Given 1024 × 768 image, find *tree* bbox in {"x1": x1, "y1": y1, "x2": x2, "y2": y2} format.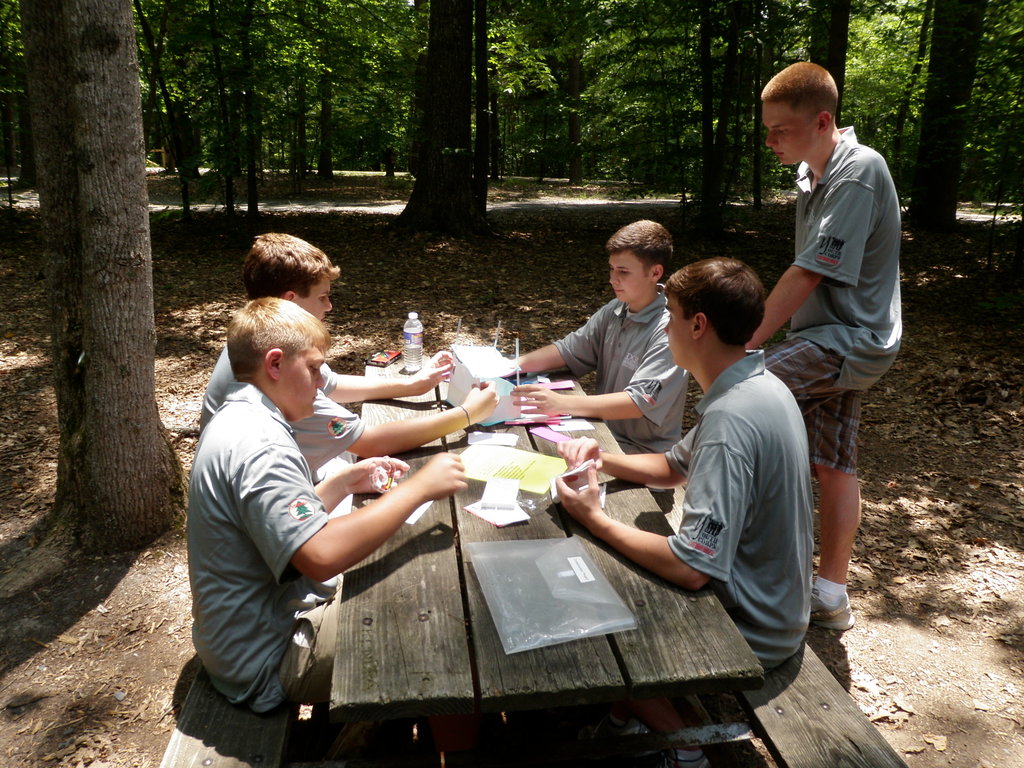
{"x1": 403, "y1": 0, "x2": 483, "y2": 219}.
